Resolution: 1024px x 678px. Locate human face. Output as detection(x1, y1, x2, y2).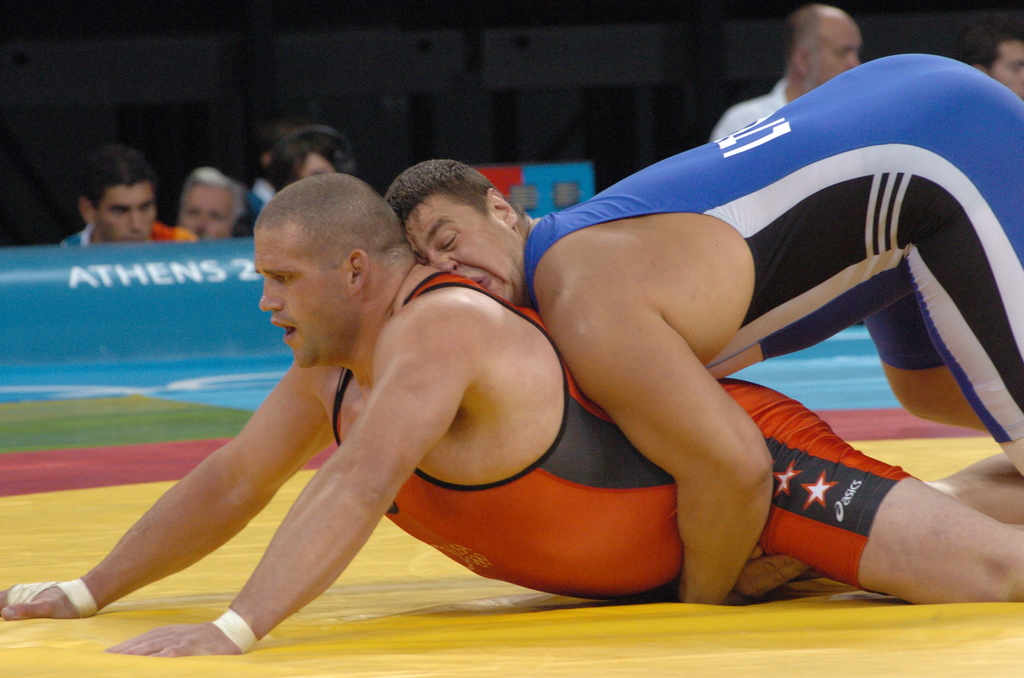
detection(991, 38, 1023, 97).
